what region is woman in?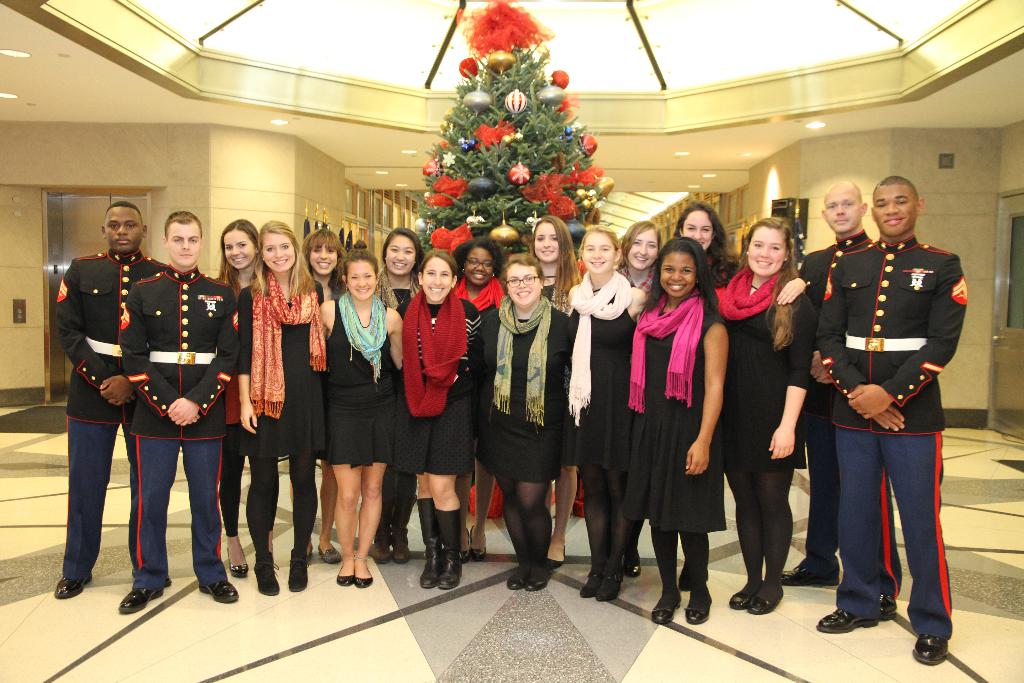
region(726, 219, 814, 616).
